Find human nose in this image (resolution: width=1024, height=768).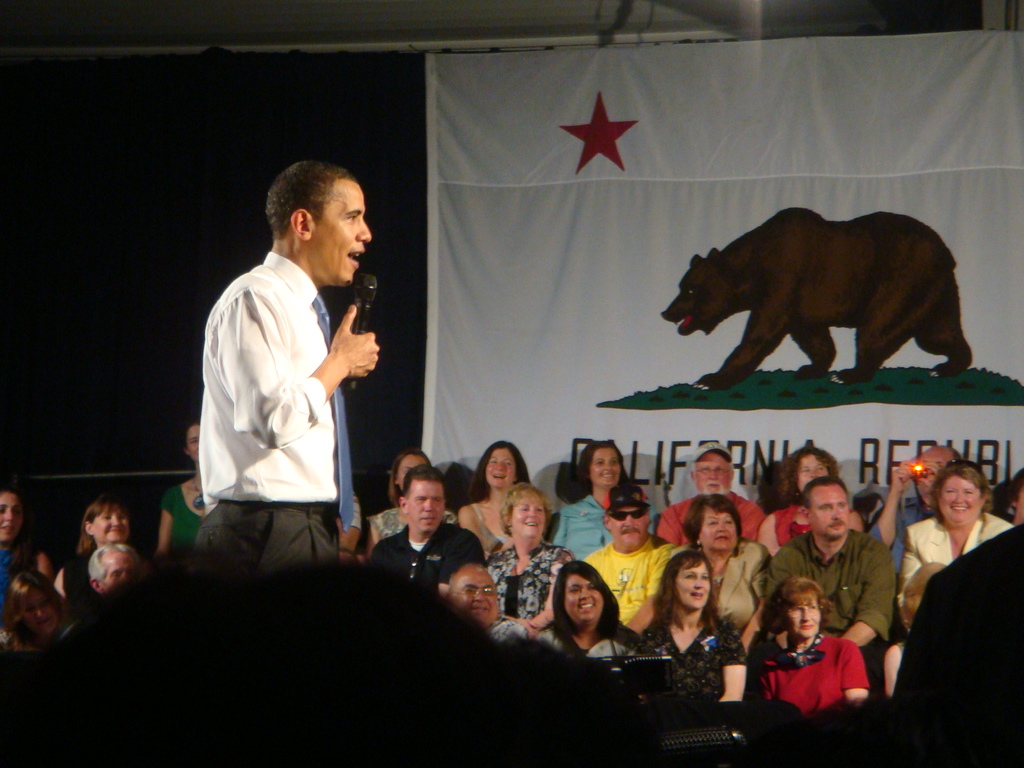
601,462,611,471.
